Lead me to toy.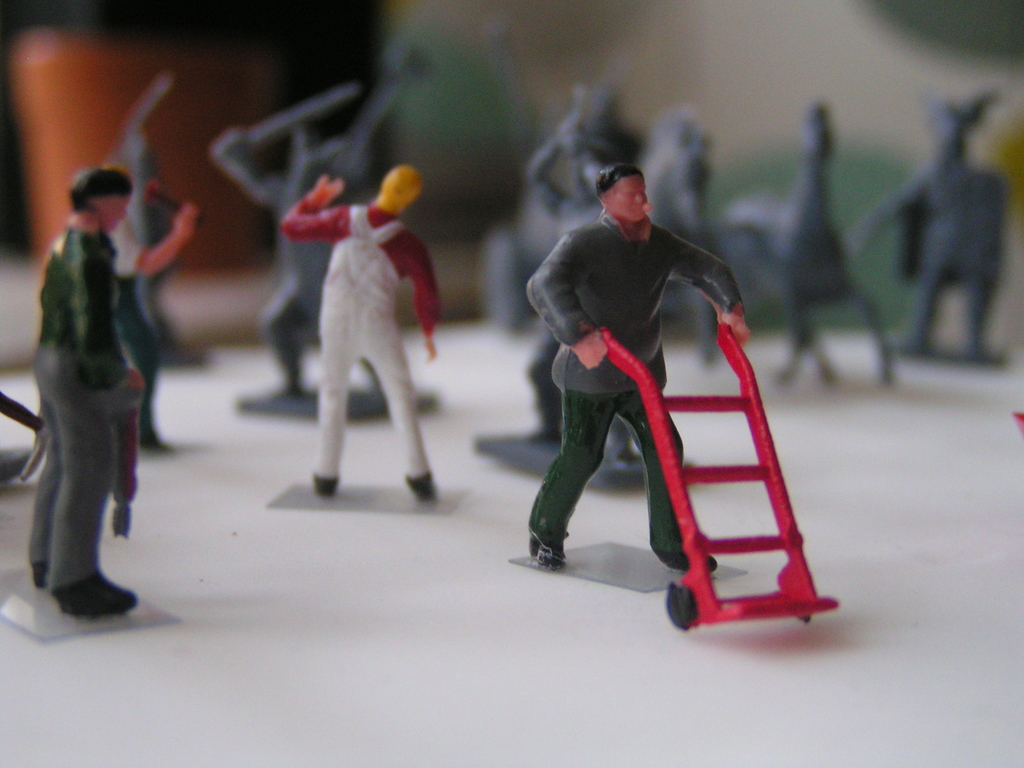
Lead to left=485, top=146, right=661, bottom=463.
